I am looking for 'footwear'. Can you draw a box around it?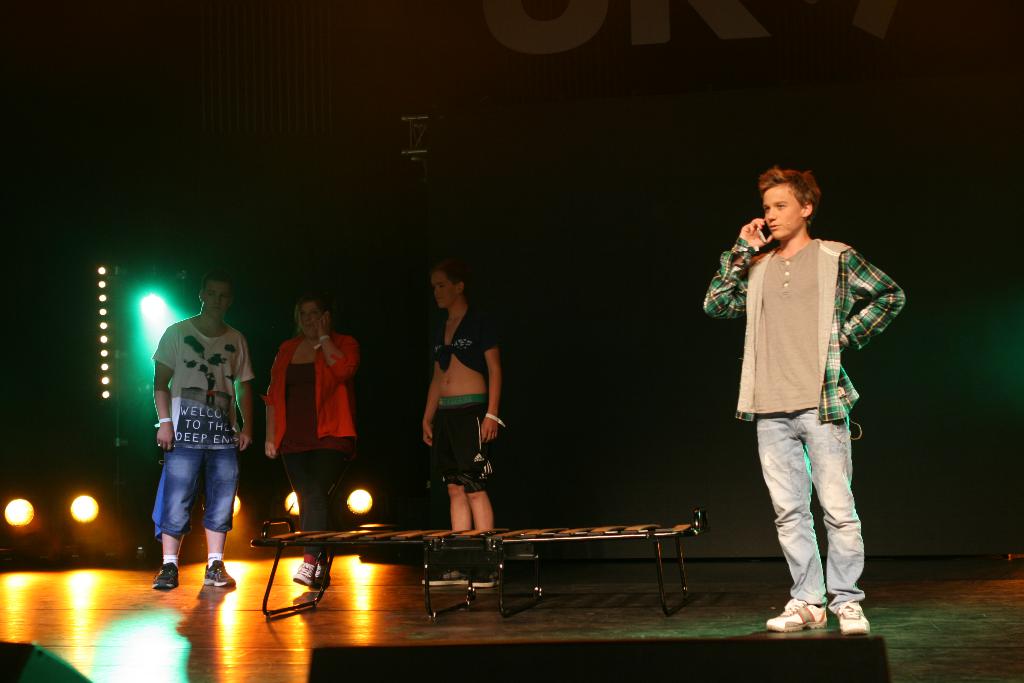
Sure, the bounding box is 202:562:235:588.
